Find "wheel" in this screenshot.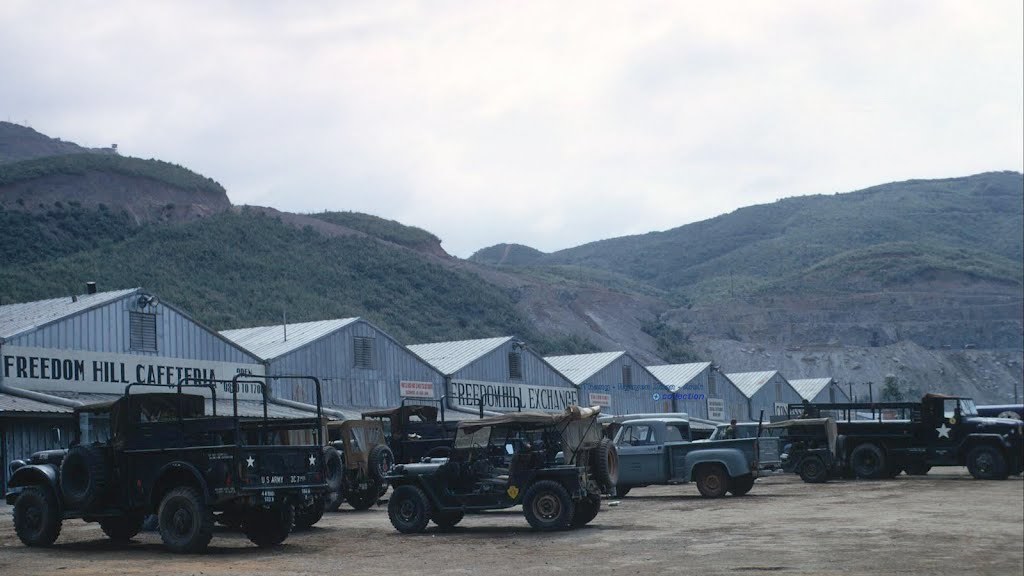
The bounding box for "wheel" is <box>5,486,66,549</box>.
